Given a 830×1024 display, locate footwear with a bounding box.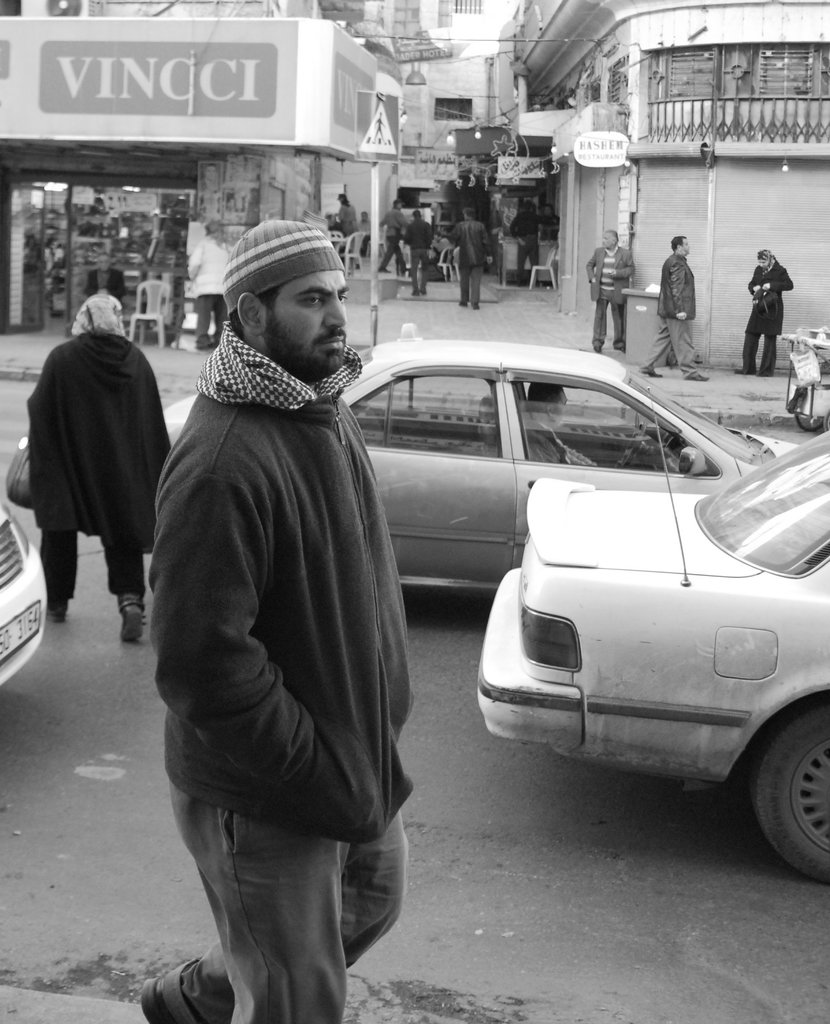
Located: <box>591,340,603,355</box>.
